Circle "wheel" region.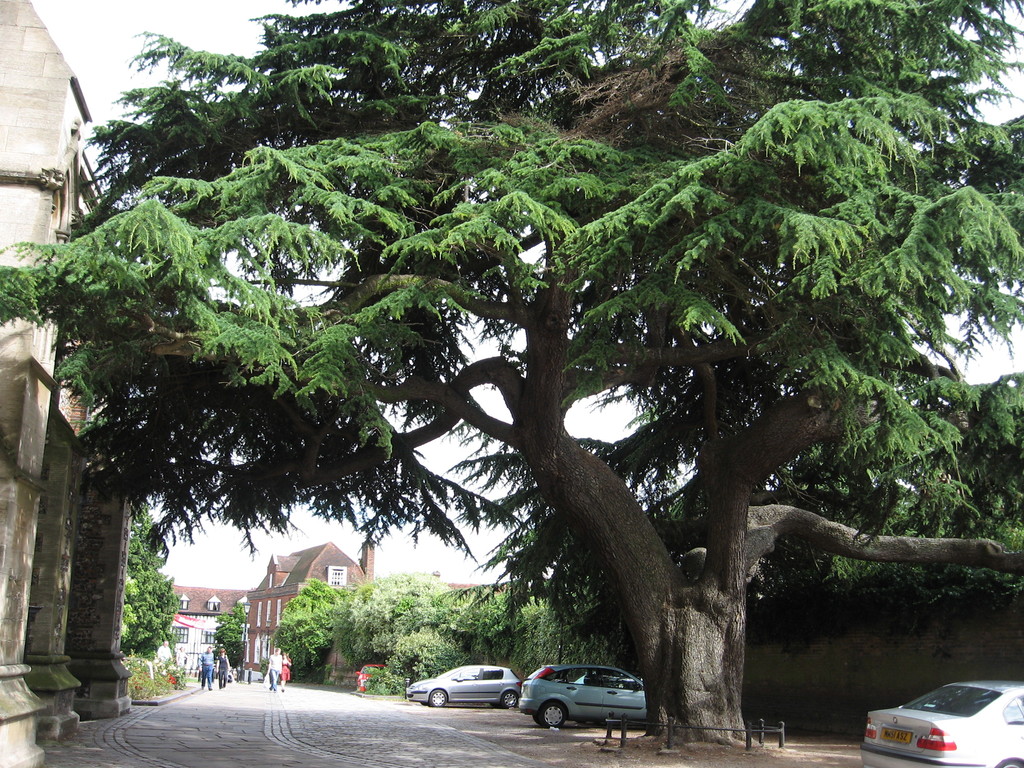
Region: pyautogui.locateOnScreen(505, 691, 516, 708).
